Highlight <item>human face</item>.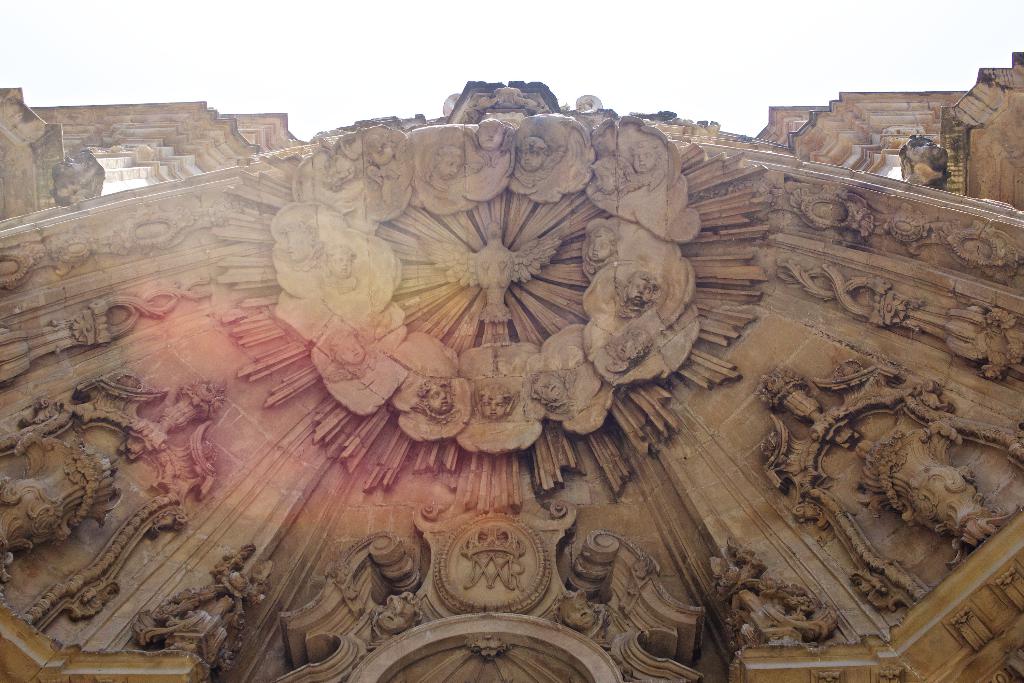
Highlighted region: {"left": 589, "top": 236, "right": 612, "bottom": 262}.
